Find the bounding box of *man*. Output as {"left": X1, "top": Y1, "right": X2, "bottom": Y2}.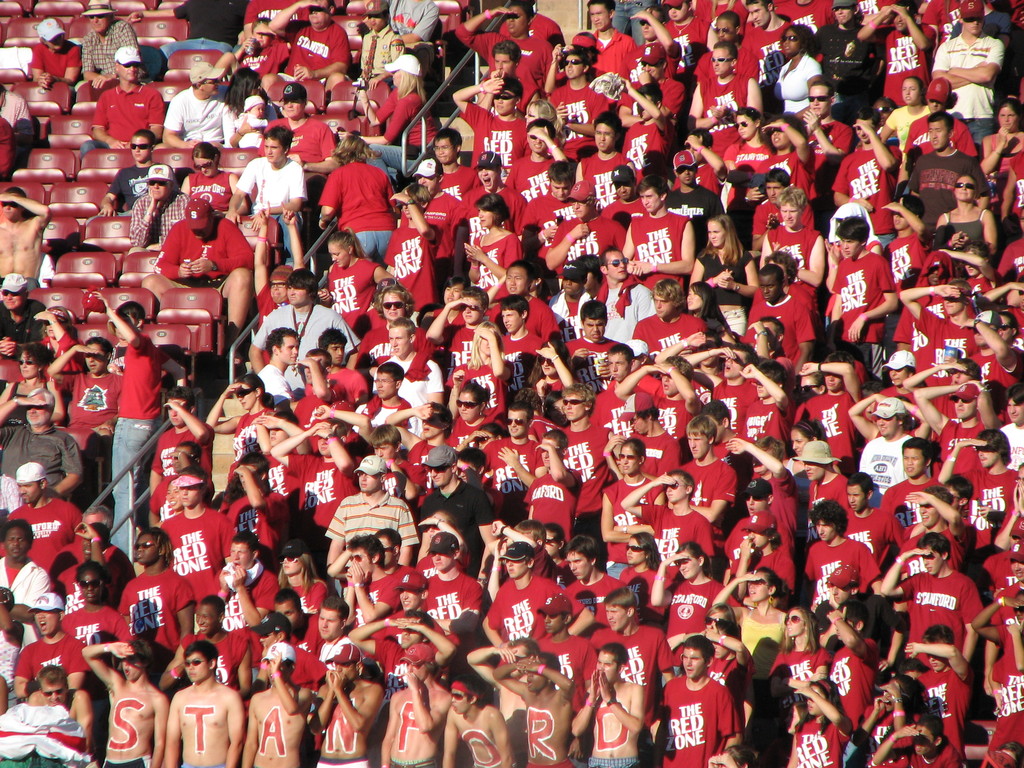
{"left": 24, "top": 666, "right": 92, "bottom": 753}.
